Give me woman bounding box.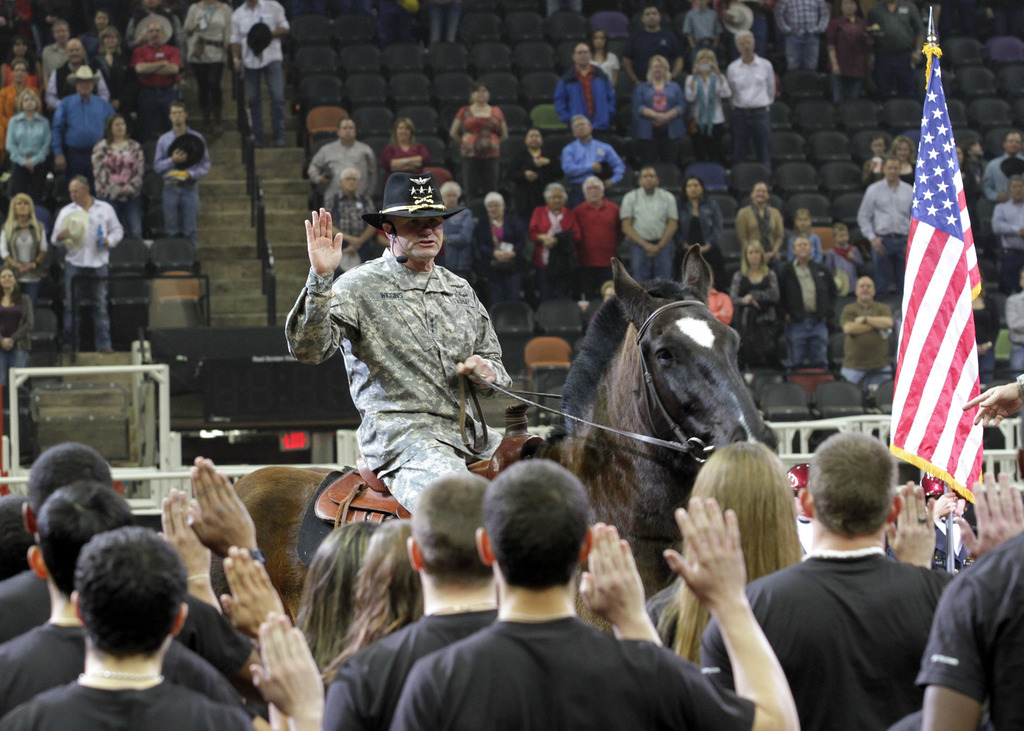
(589, 29, 622, 103).
